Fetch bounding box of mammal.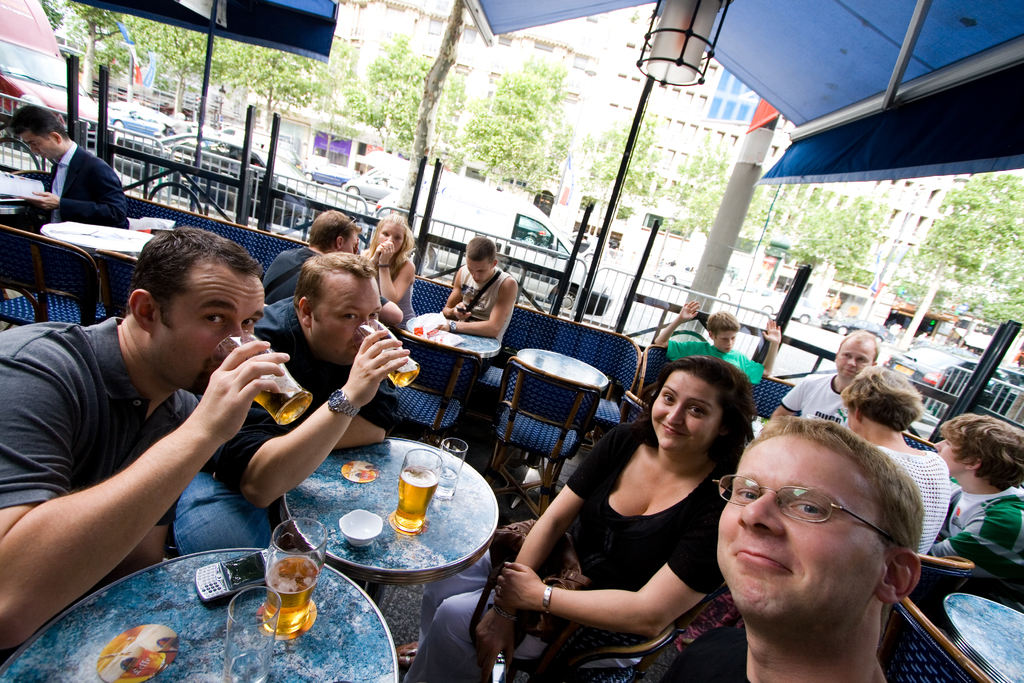
Bbox: locate(648, 407, 924, 682).
